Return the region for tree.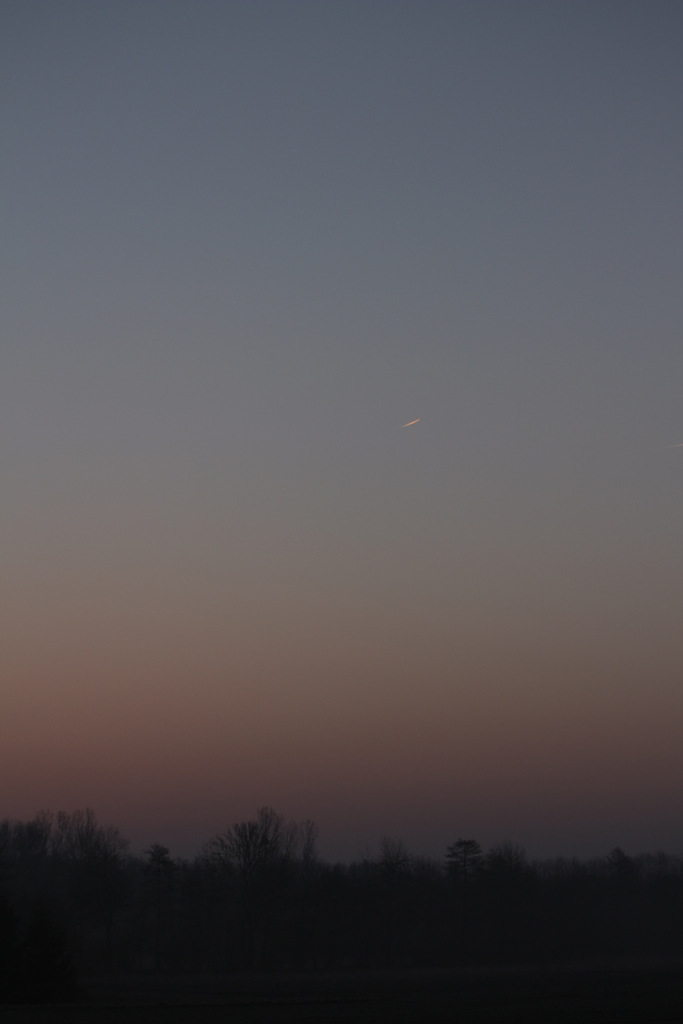
crop(197, 817, 322, 903).
